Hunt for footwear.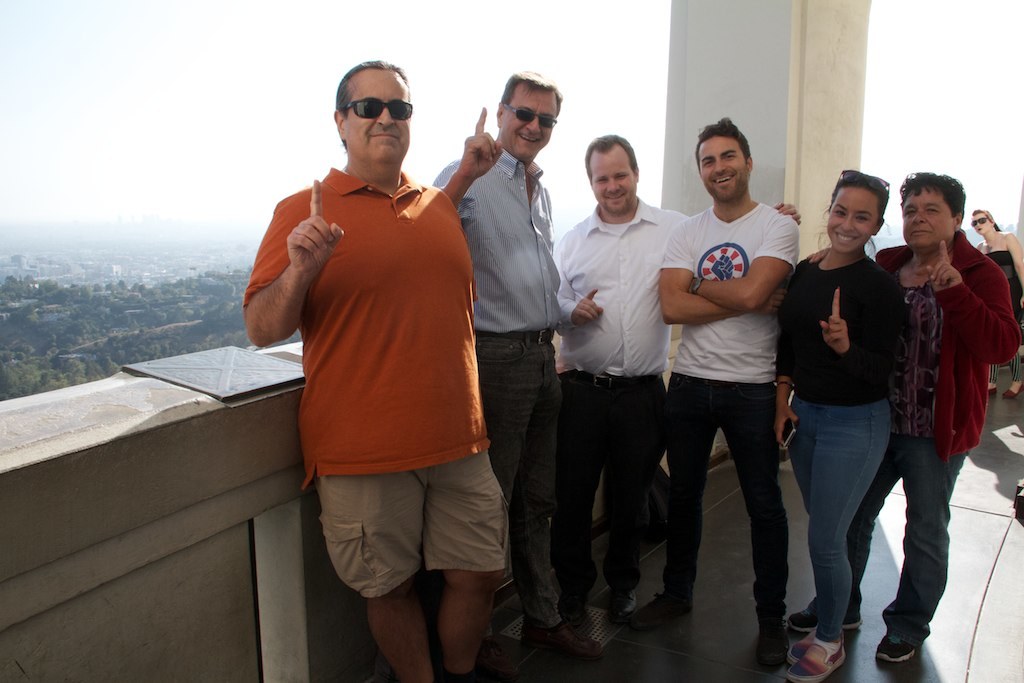
Hunted down at {"x1": 481, "y1": 636, "x2": 521, "y2": 681}.
